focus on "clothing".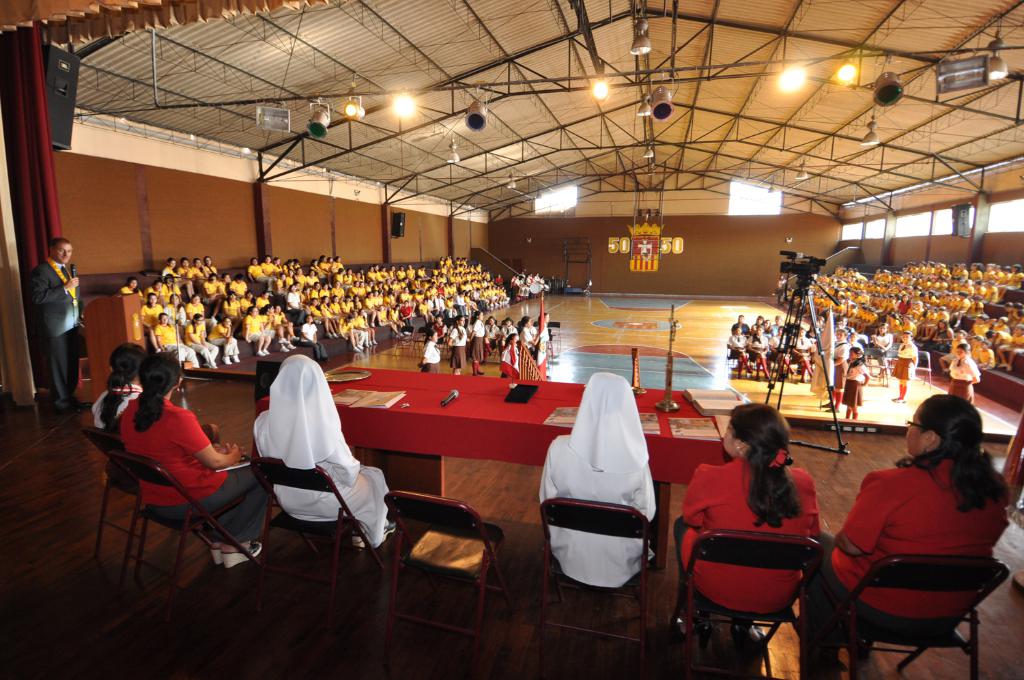
Focused at <box>539,370,659,594</box>.
